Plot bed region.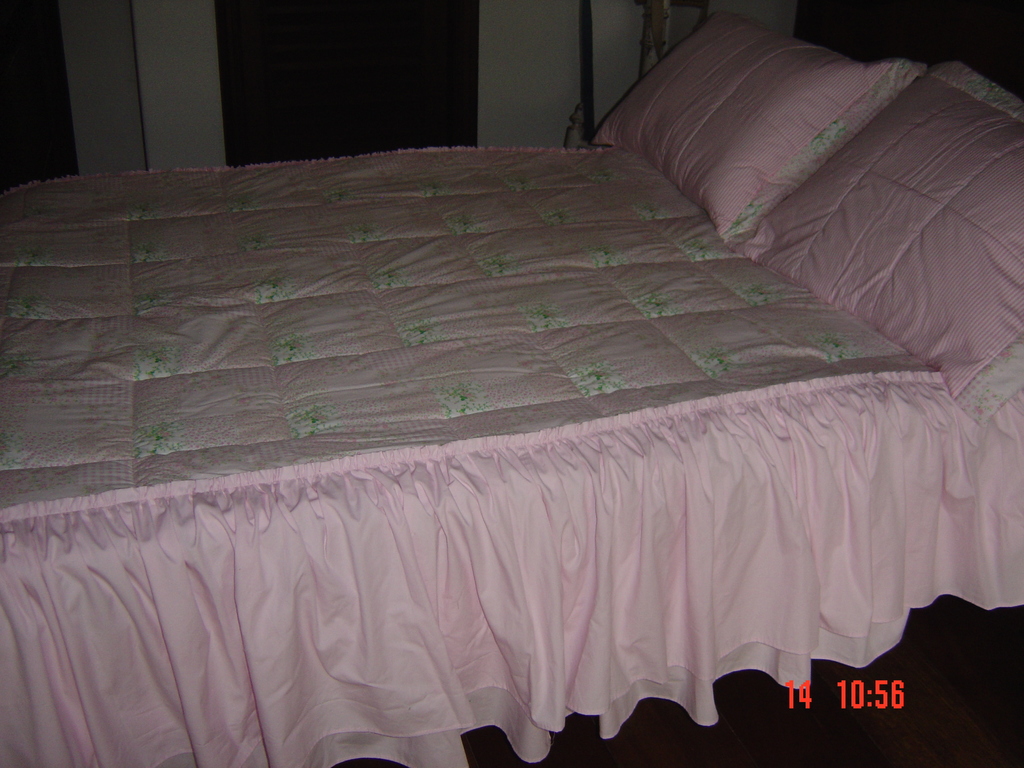
Plotted at left=0, top=53, right=1023, bottom=762.
